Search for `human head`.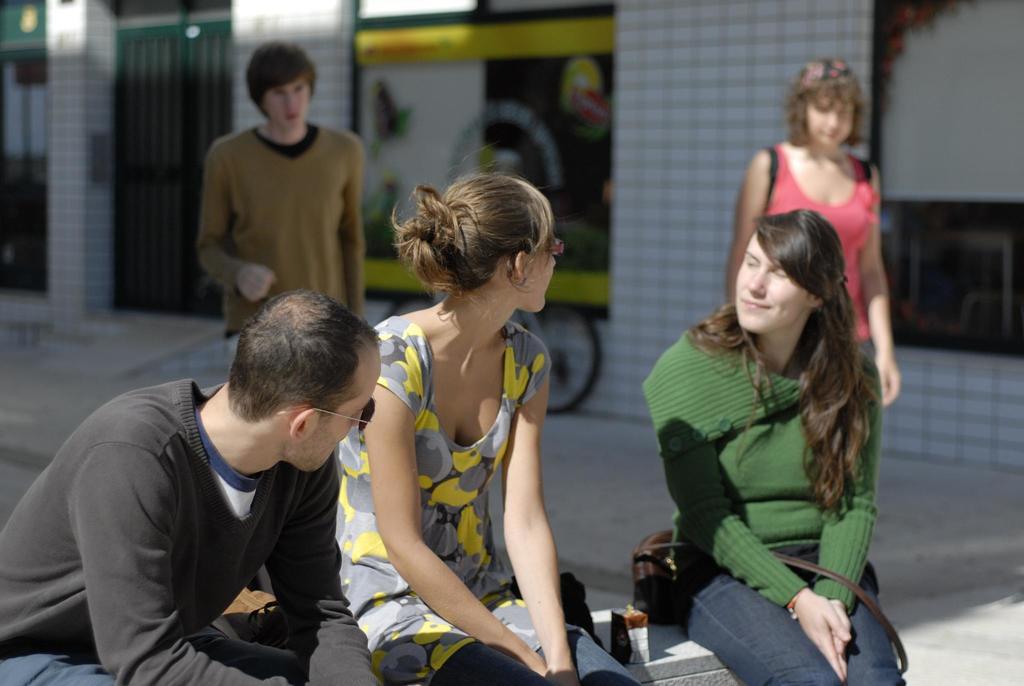
Found at <box>420,175,559,316</box>.
